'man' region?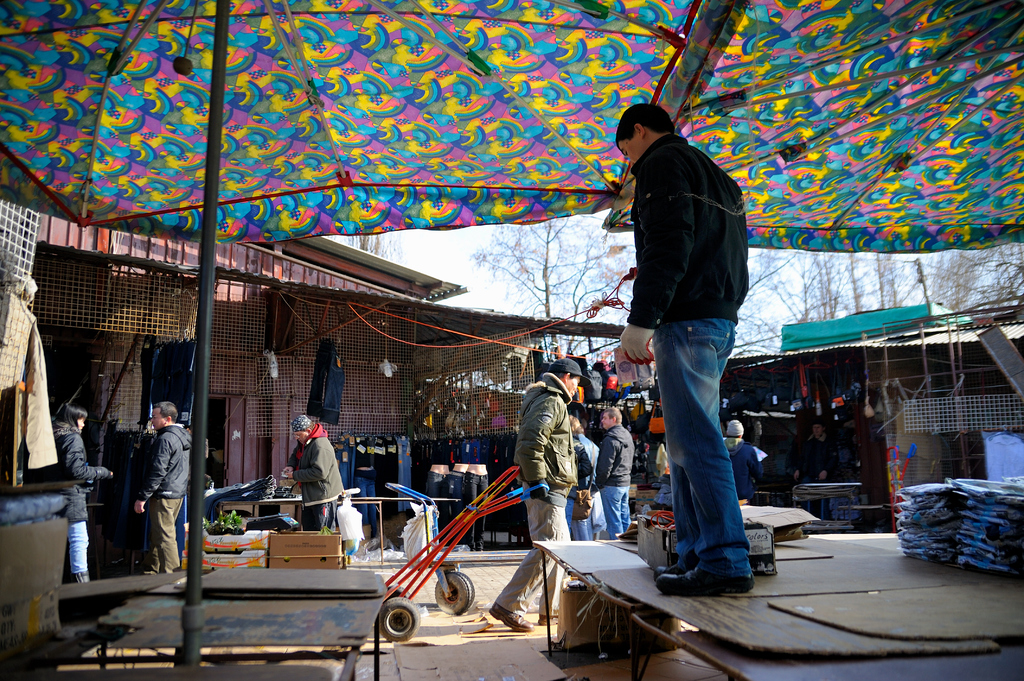
485,356,593,631
